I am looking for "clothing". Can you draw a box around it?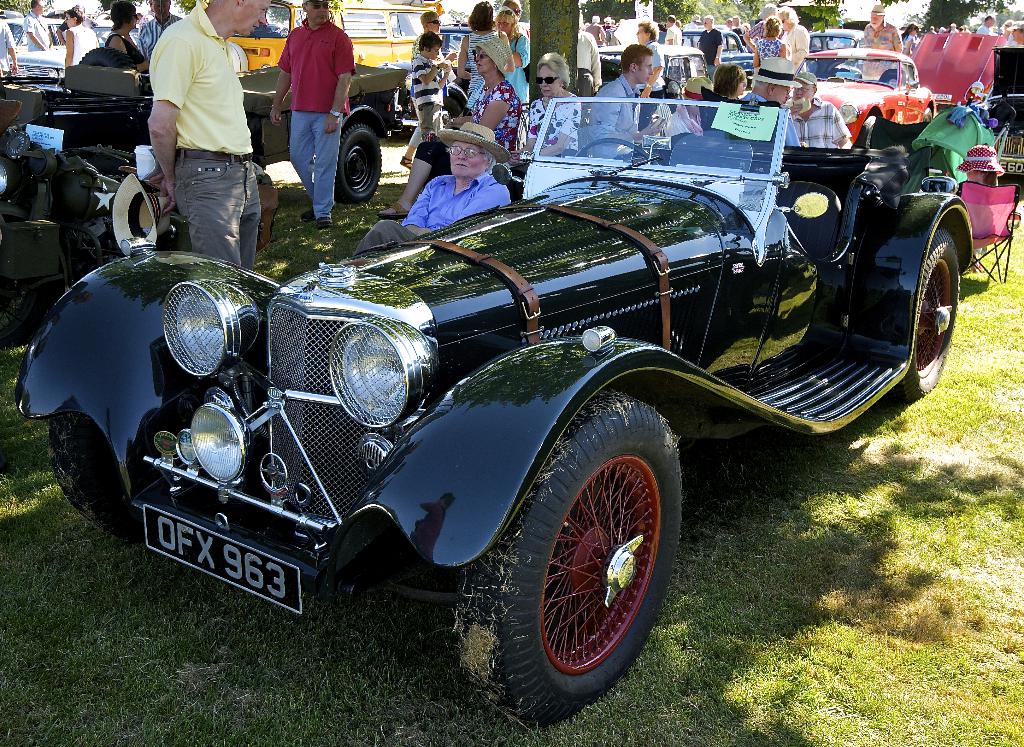
Sure, the bounding box is l=24, t=10, r=46, b=56.
